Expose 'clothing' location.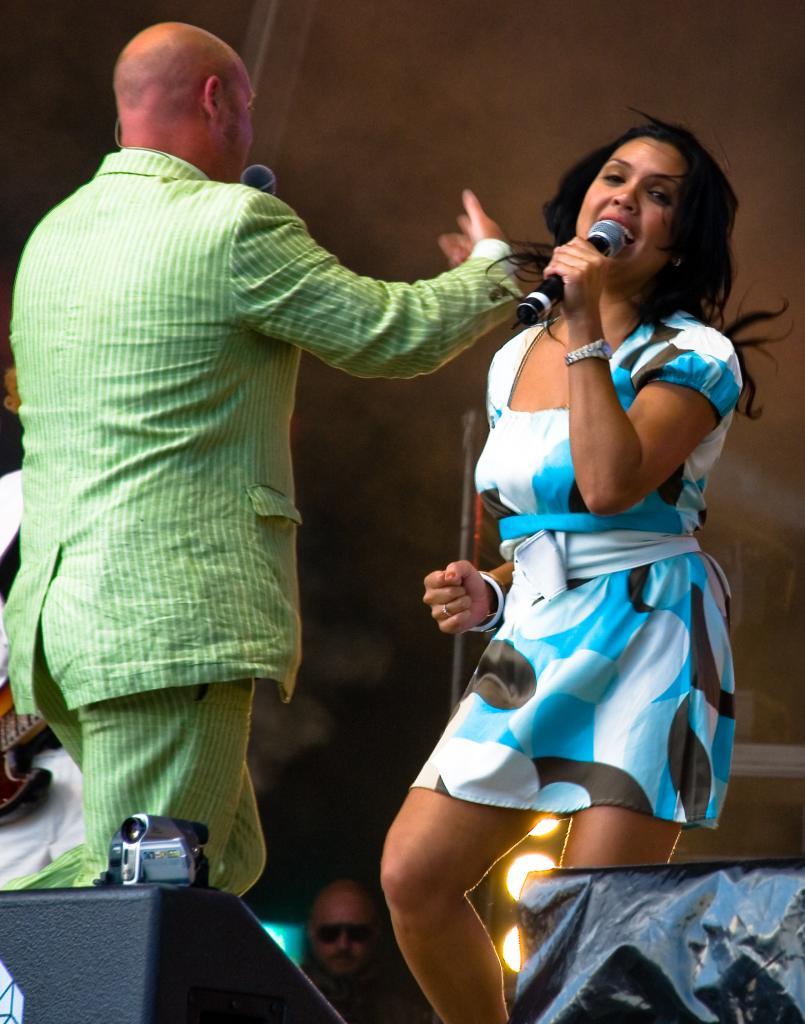
Exposed at [441,279,739,857].
